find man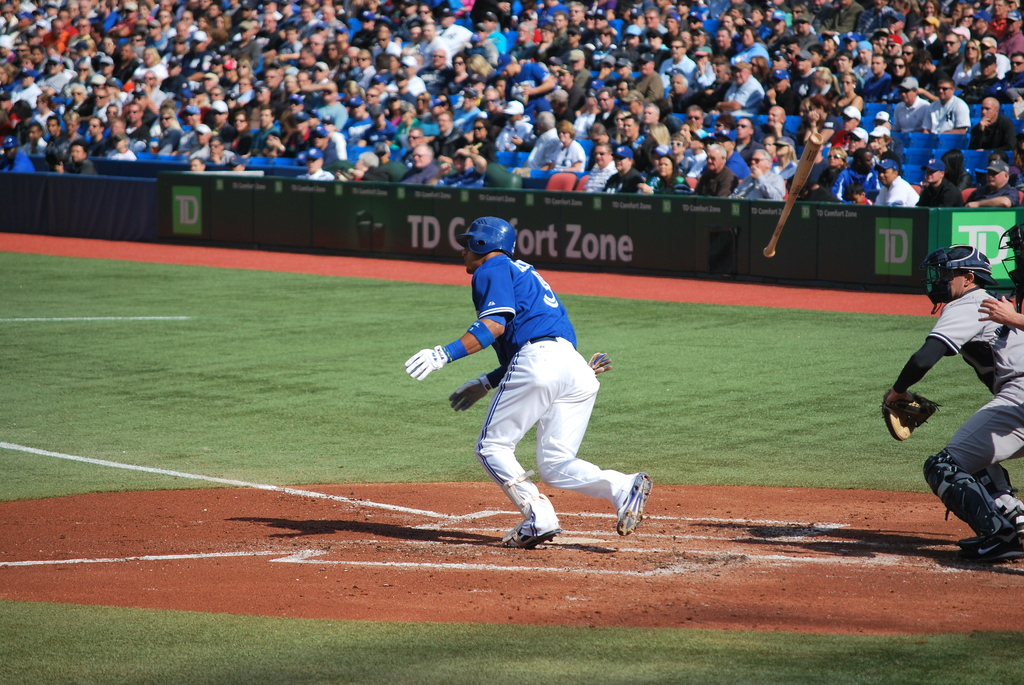
[470, 13, 505, 49]
